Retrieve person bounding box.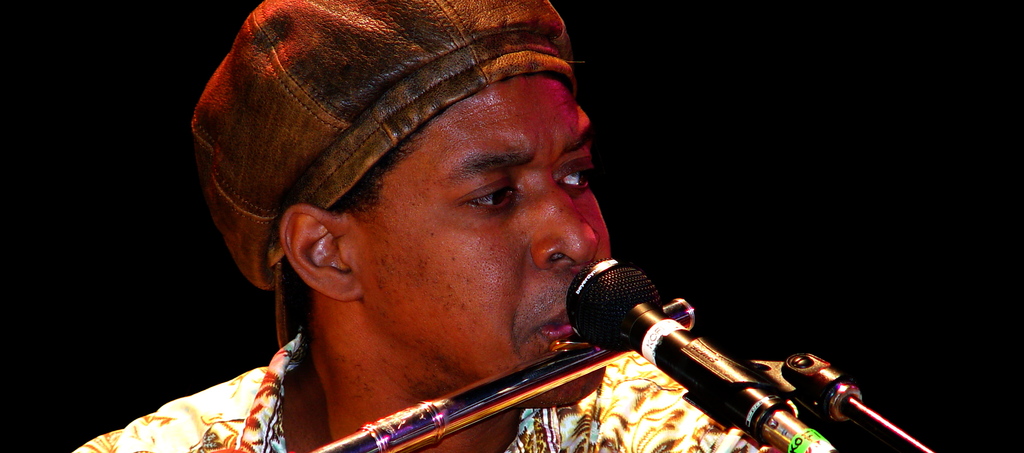
Bounding box: 61, 0, 840, 452.
